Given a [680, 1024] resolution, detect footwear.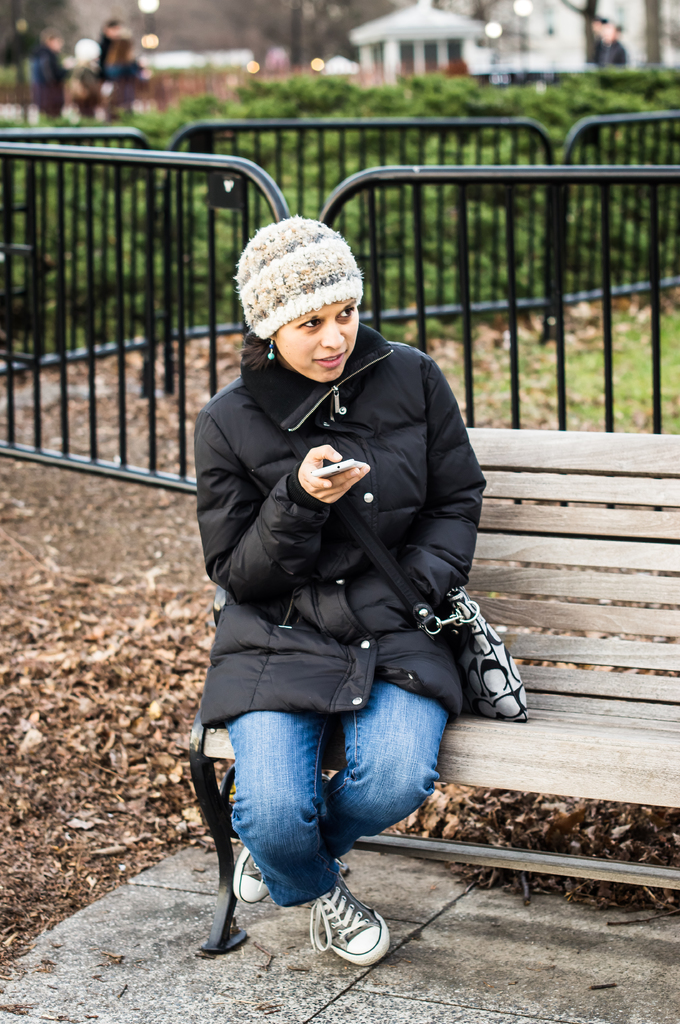
<box>301,883,393,976</box>.
